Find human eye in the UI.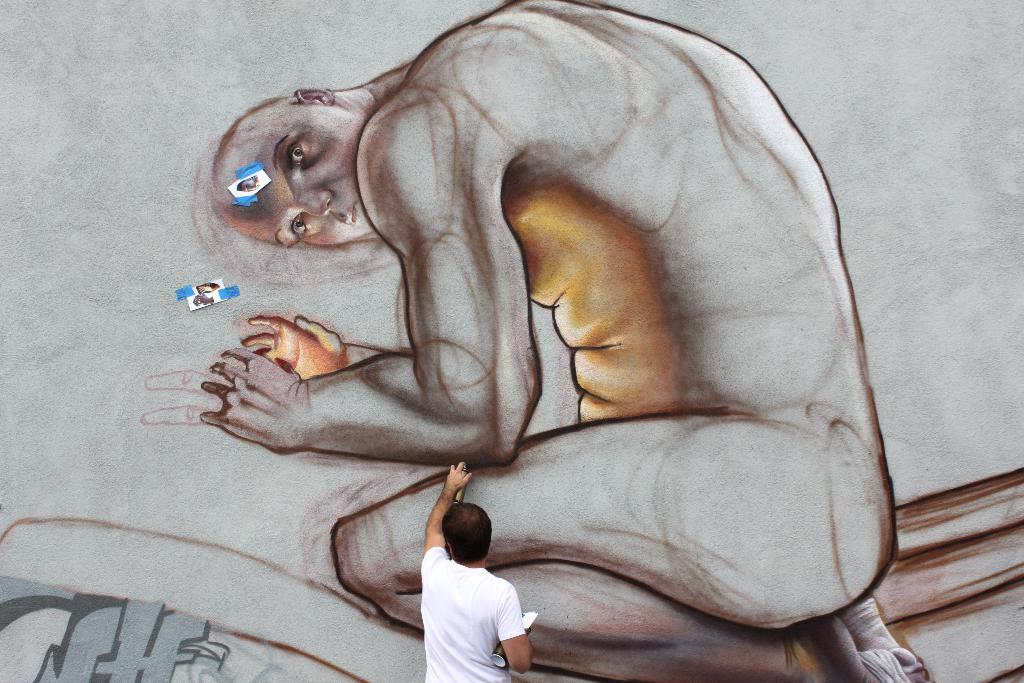
UI element at box=[282, 134, 311, 172].
